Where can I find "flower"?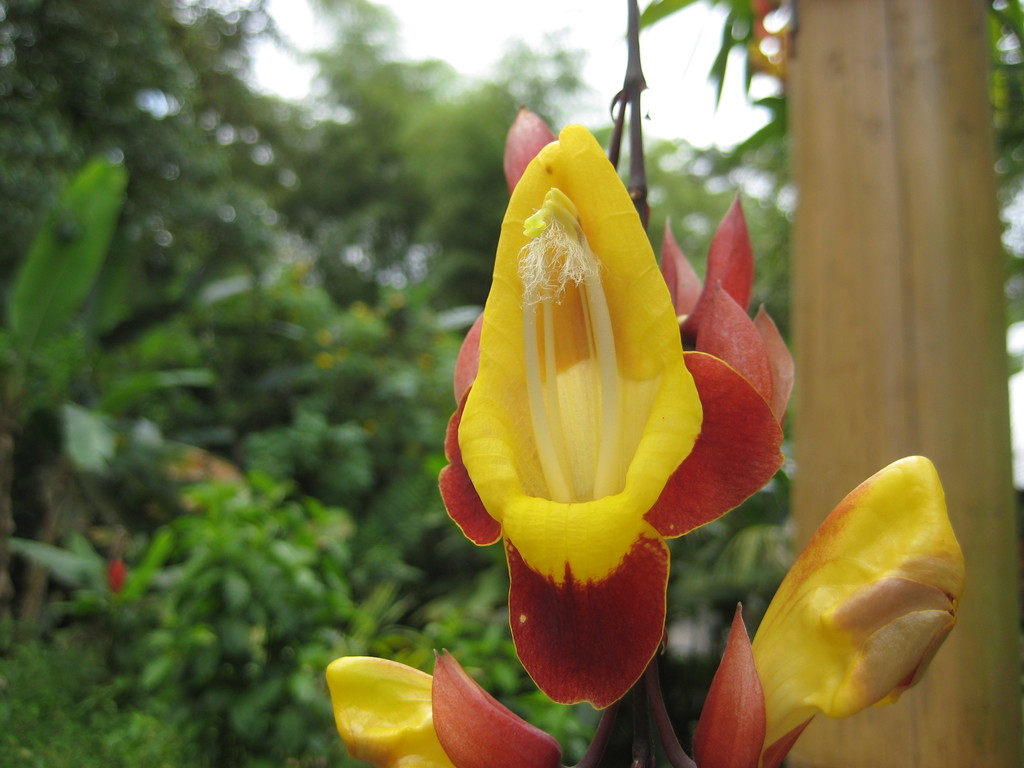
You can find it at 324 648 562 767.
